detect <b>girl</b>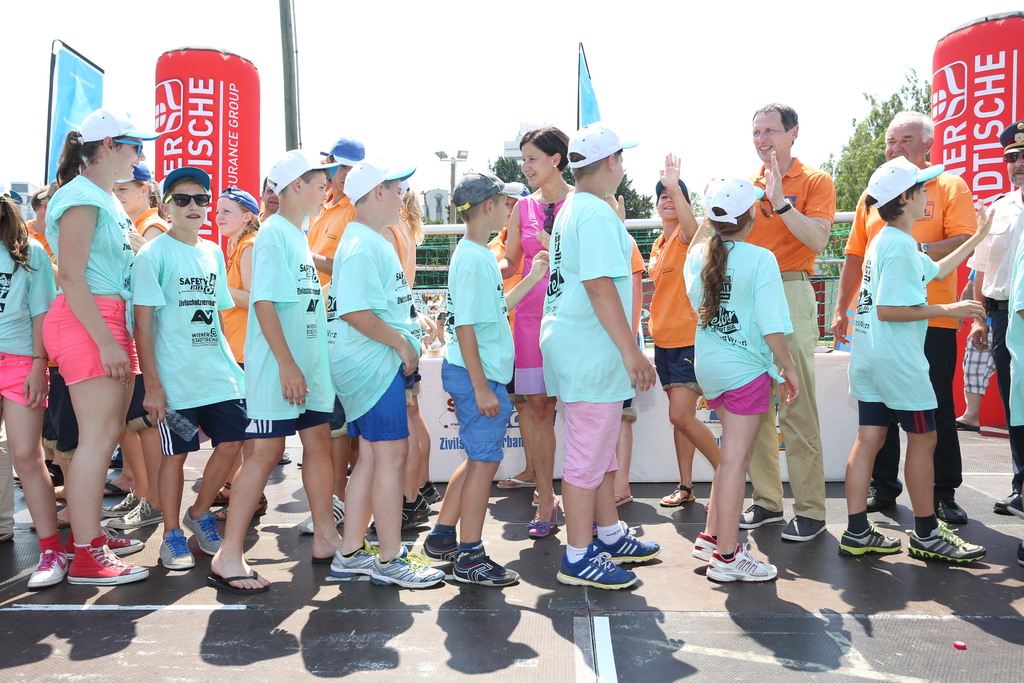
pyautogui.locateOnScreen(0, 191, 73, 593)
